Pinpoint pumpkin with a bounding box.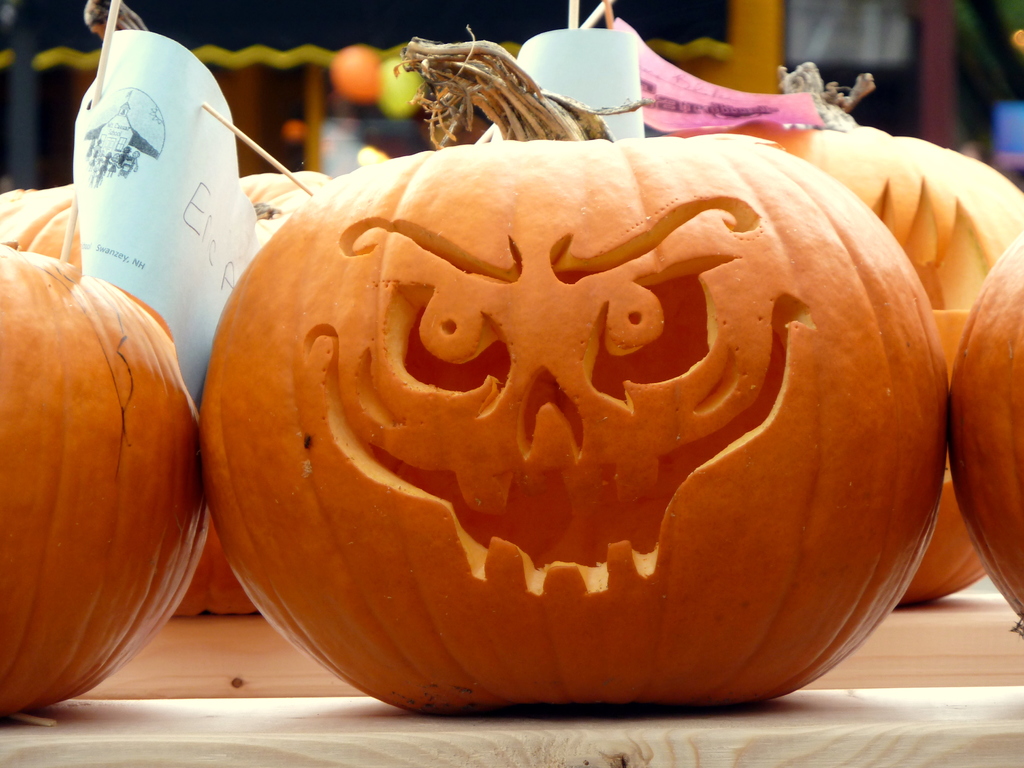
bbox=(0, 240, 207, 717).
